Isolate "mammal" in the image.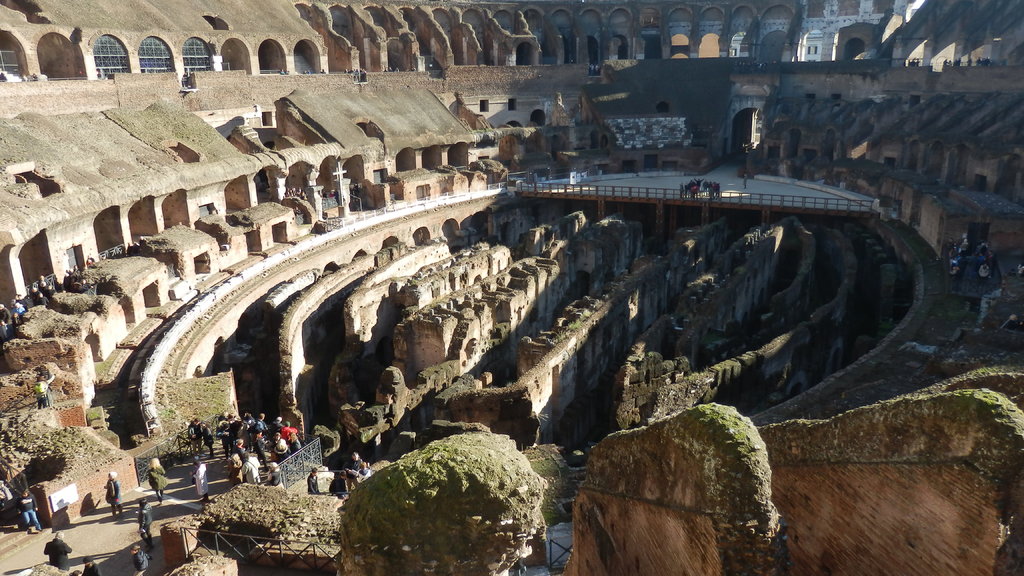
Isolated region: {"x1": 348, "y1": 448, "x2": 362, "y2": 483}.
